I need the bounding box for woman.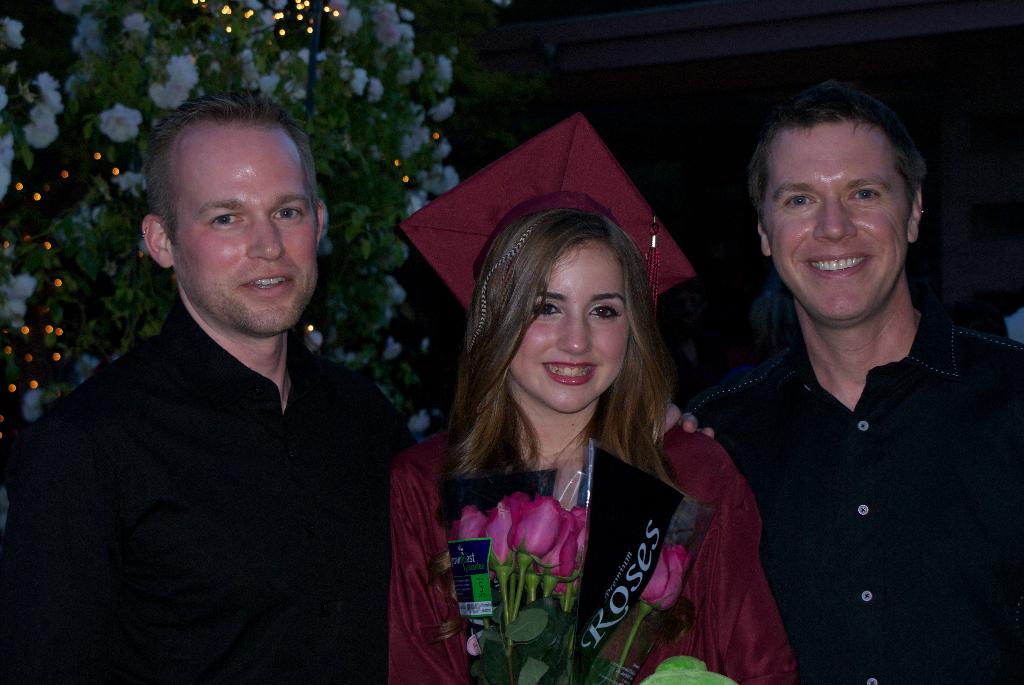
Here it is: 405, 189, 731, 667.
